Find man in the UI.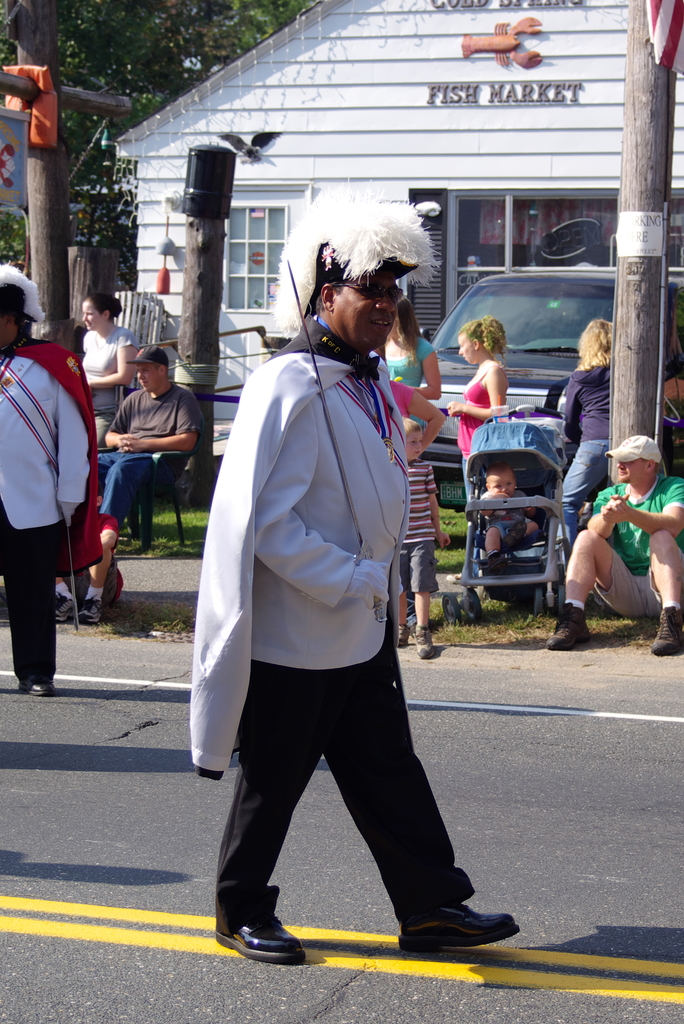
UI element at x1=544 y1=433 x2=683 y2=657.
